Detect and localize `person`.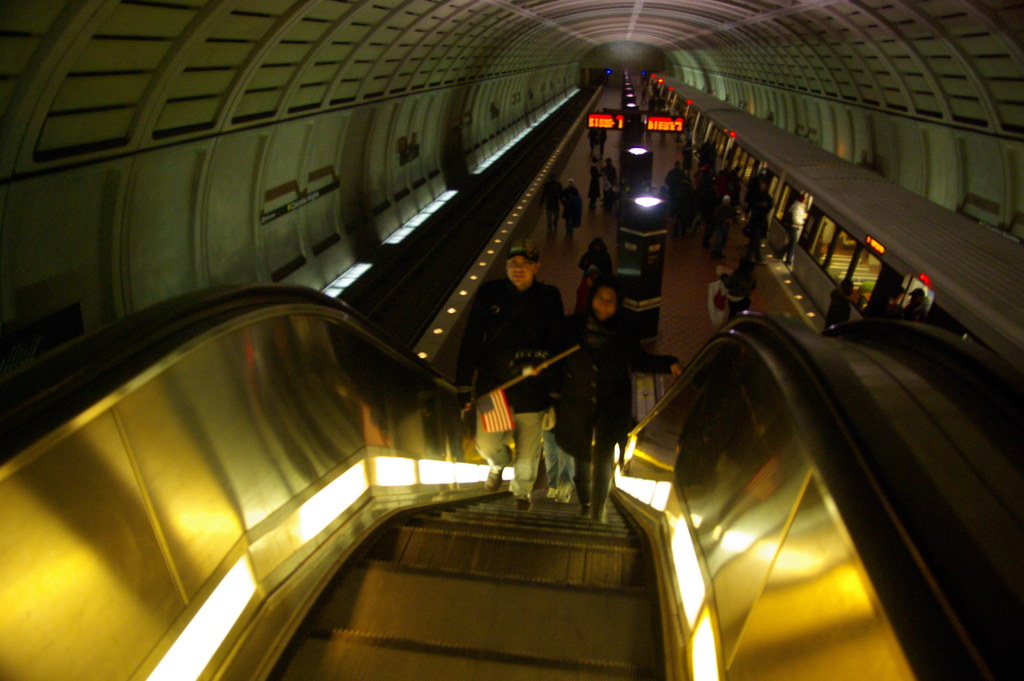
Localized at 584/124/612/154.
